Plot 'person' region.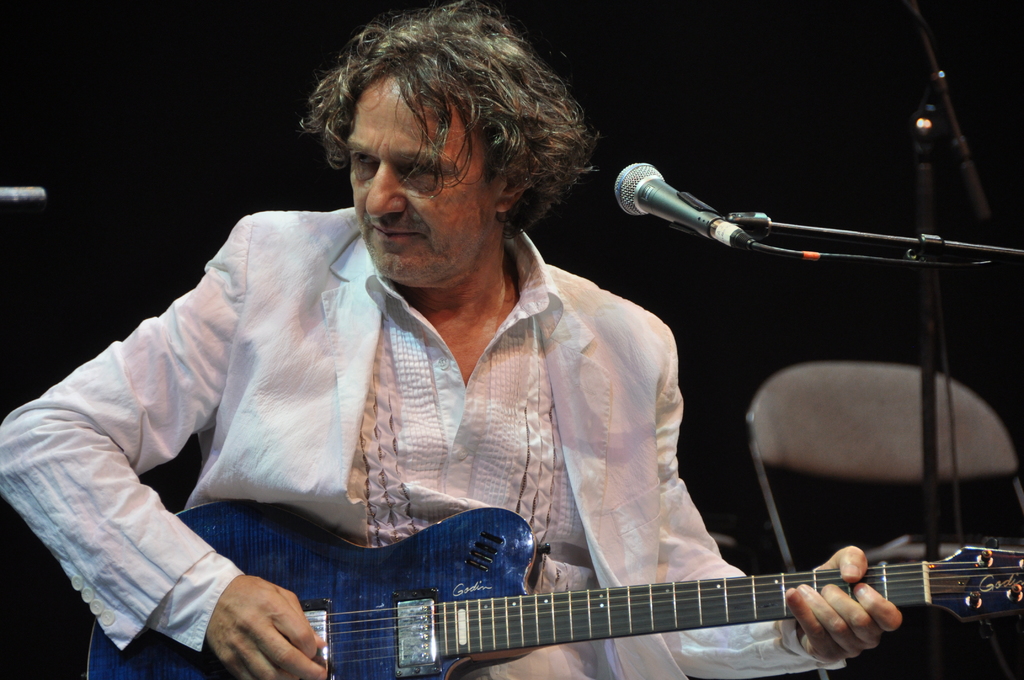
Plotted at [0, 0, 903, 679].
